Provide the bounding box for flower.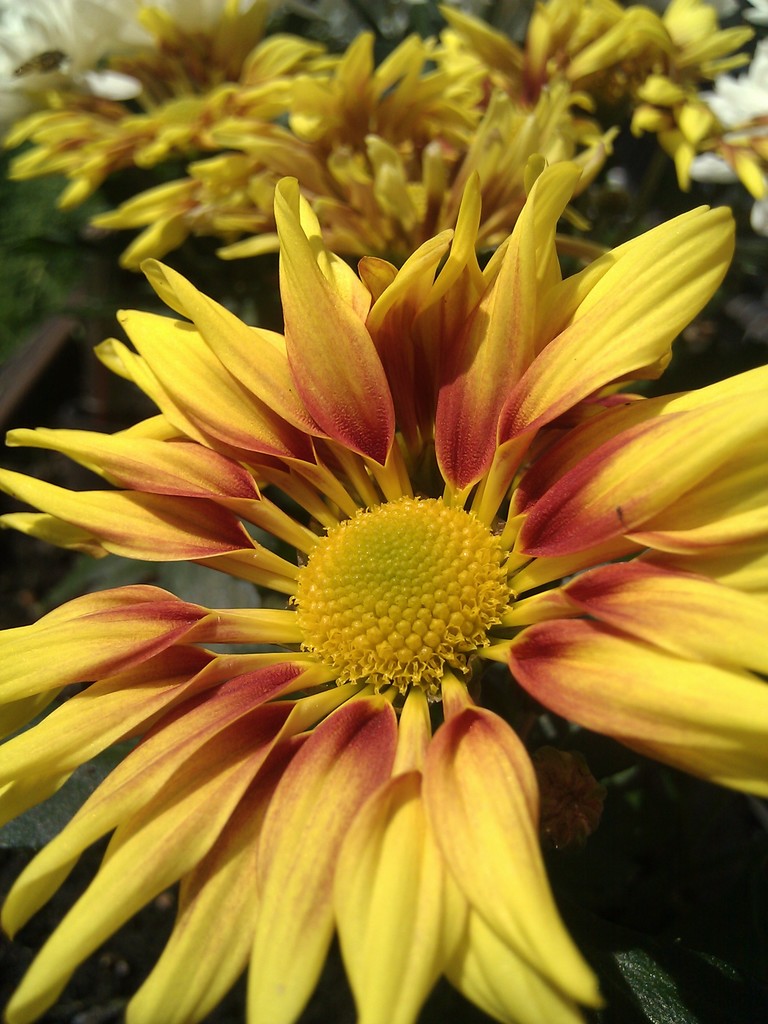
box=[22, 111, 751, 973].
